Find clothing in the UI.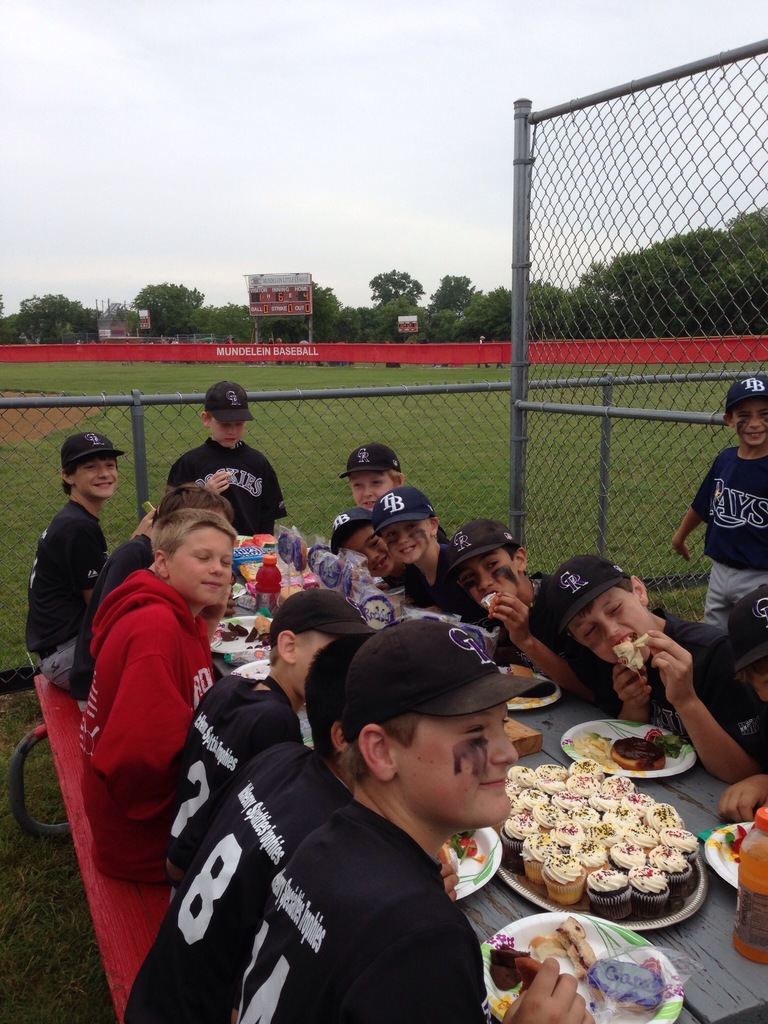
UI element at {"x1": 688, "y1": 442, "x2": 767, "y2": 622}.
